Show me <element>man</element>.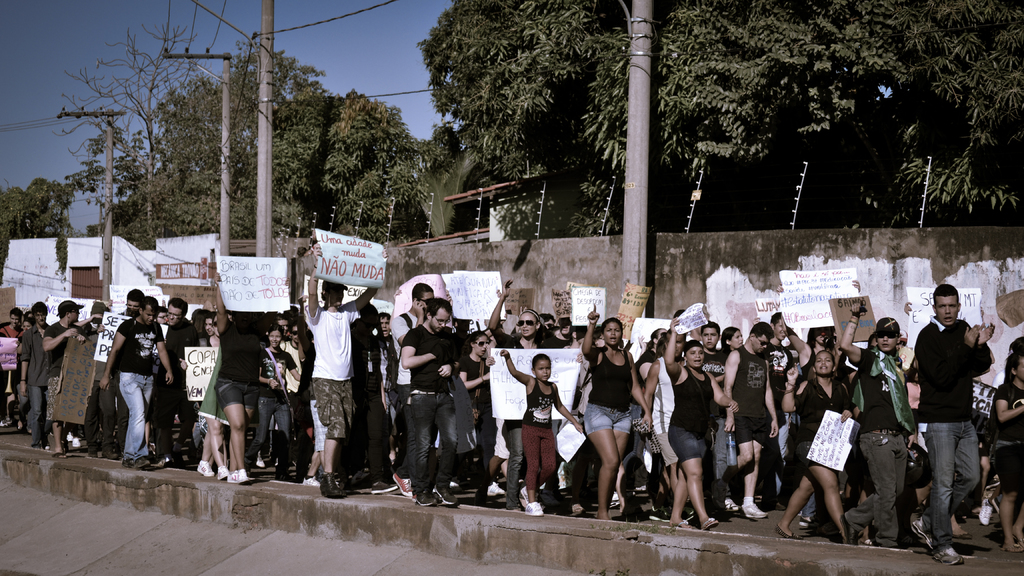
<element>man</element> is here: {"x1": 3, "y1": 308, "x2": 24, "y2": 349}.
